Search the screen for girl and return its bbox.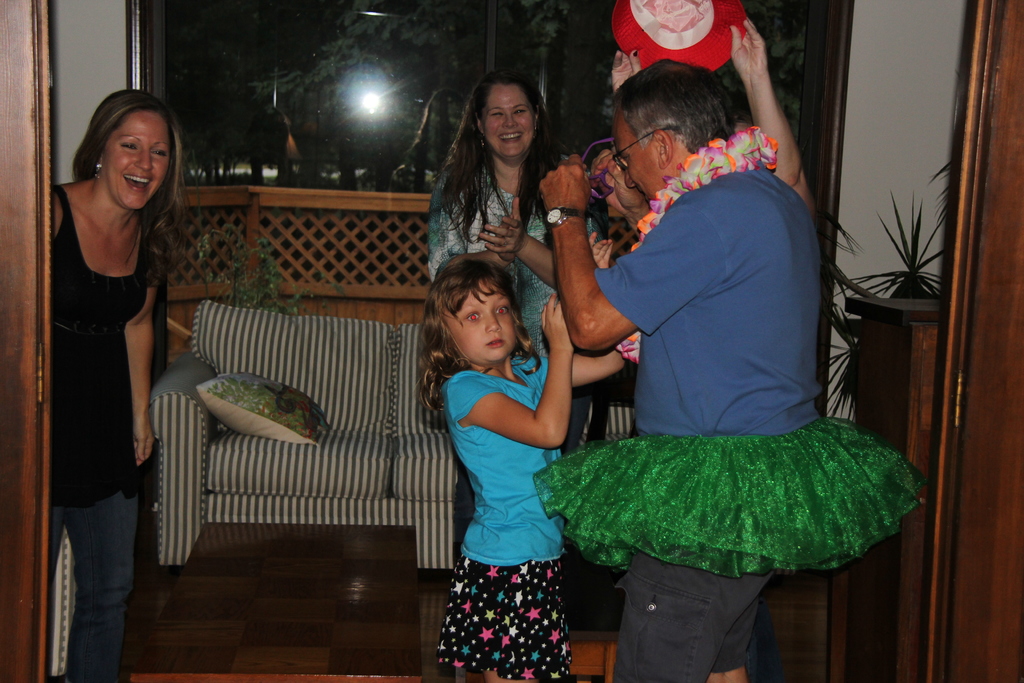
Found: (x1=405, y1=263, x2=630, y2=682).
